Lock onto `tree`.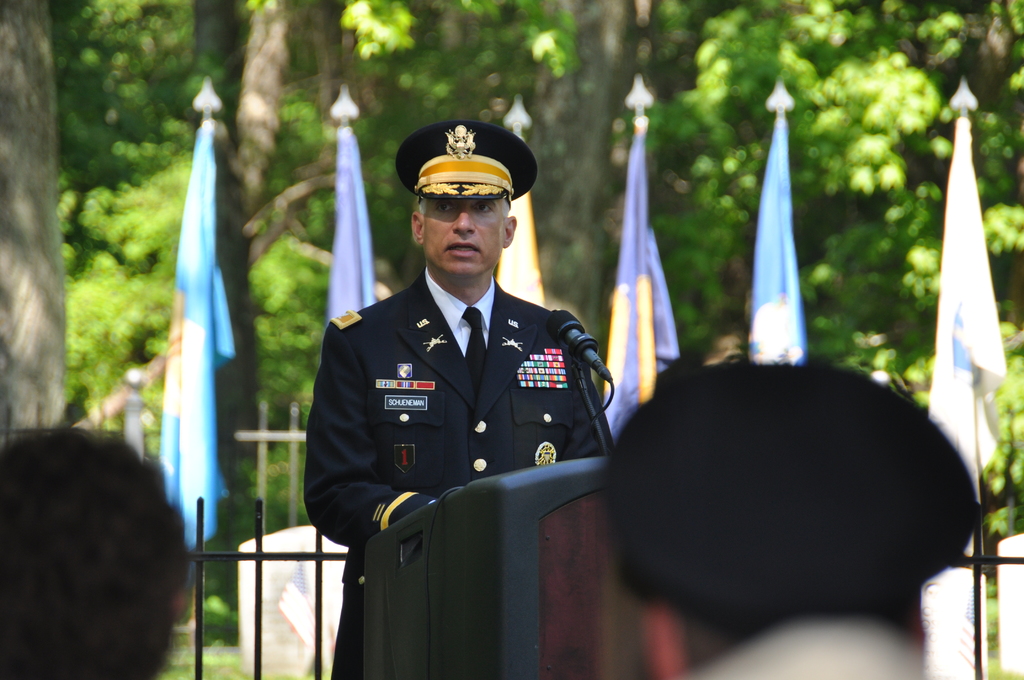
Locked: crop(0, 0, 70, 446).
